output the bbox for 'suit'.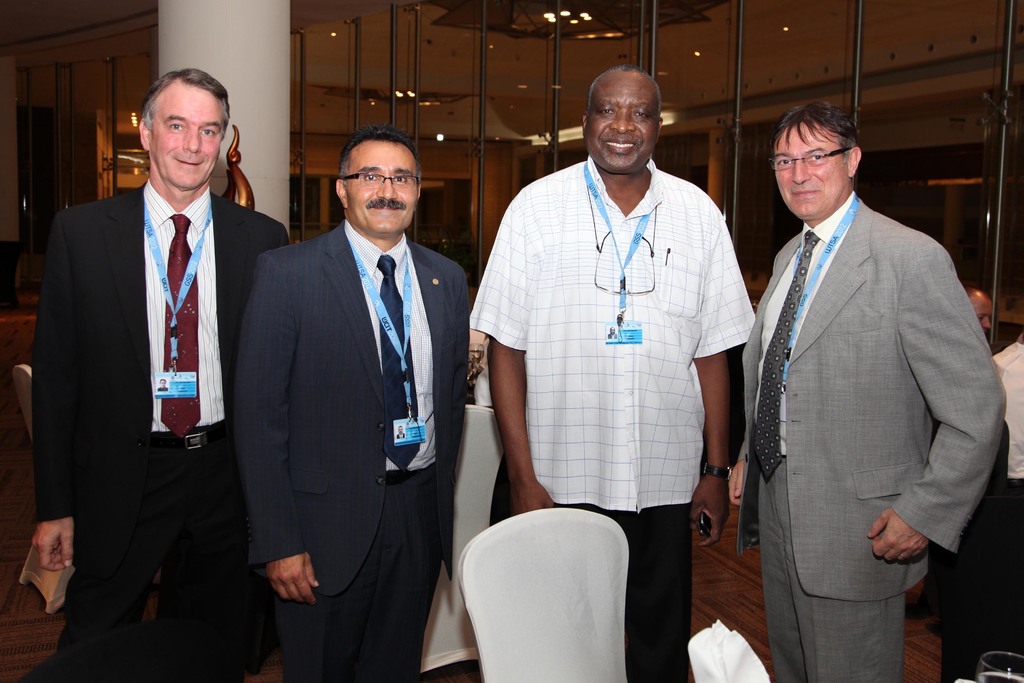
Rect(243, 103, 465, 670).
